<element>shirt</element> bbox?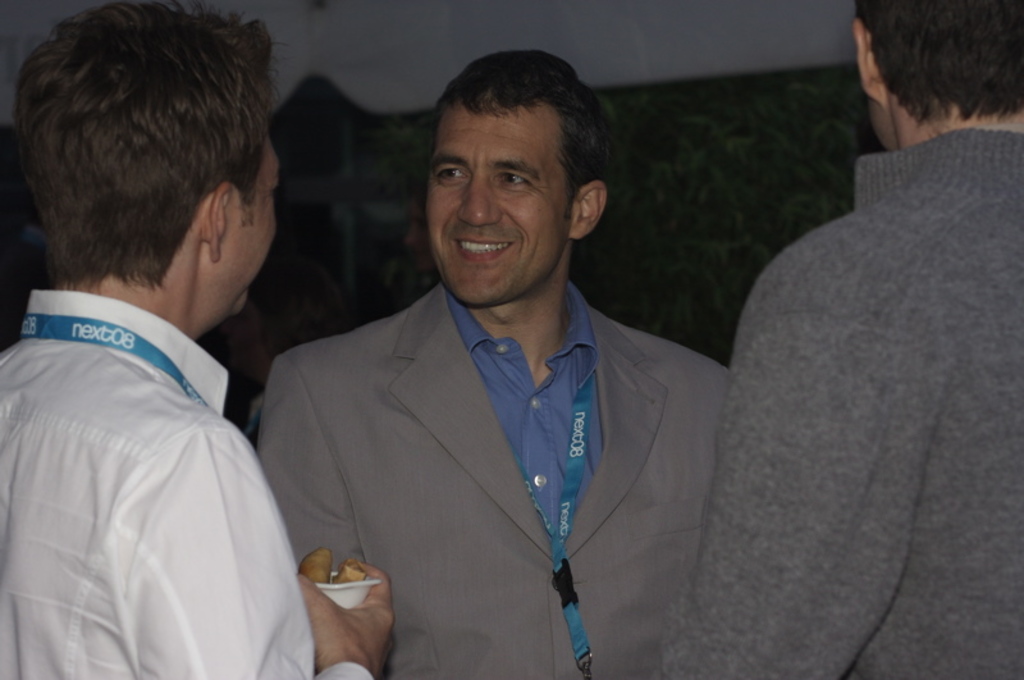
region(444, 275, 604, 544)
